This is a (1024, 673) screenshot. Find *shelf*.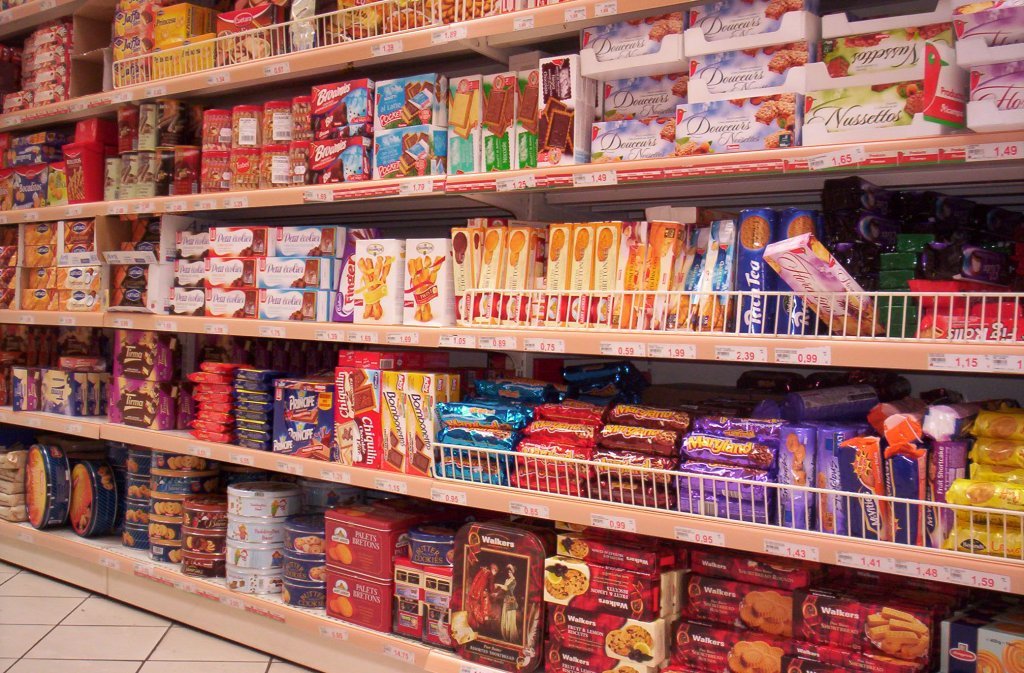
Bounding box: left=0, top=0, right=706, bottom=132.
